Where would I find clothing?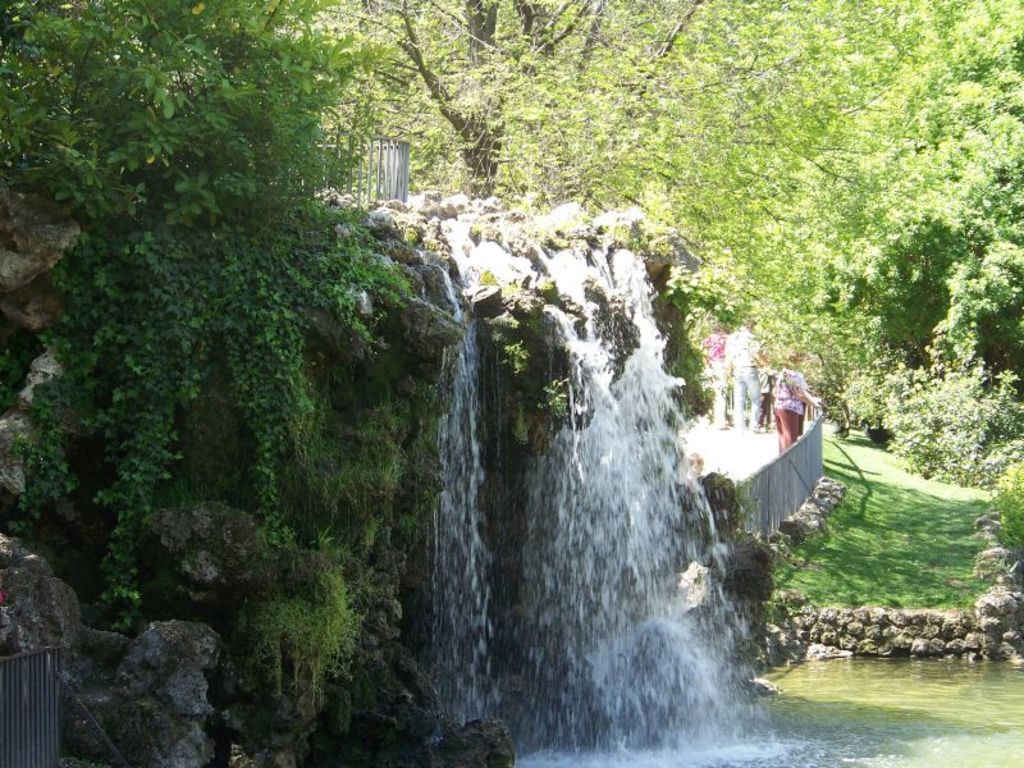
At rect(760, 369, 772, 426).
